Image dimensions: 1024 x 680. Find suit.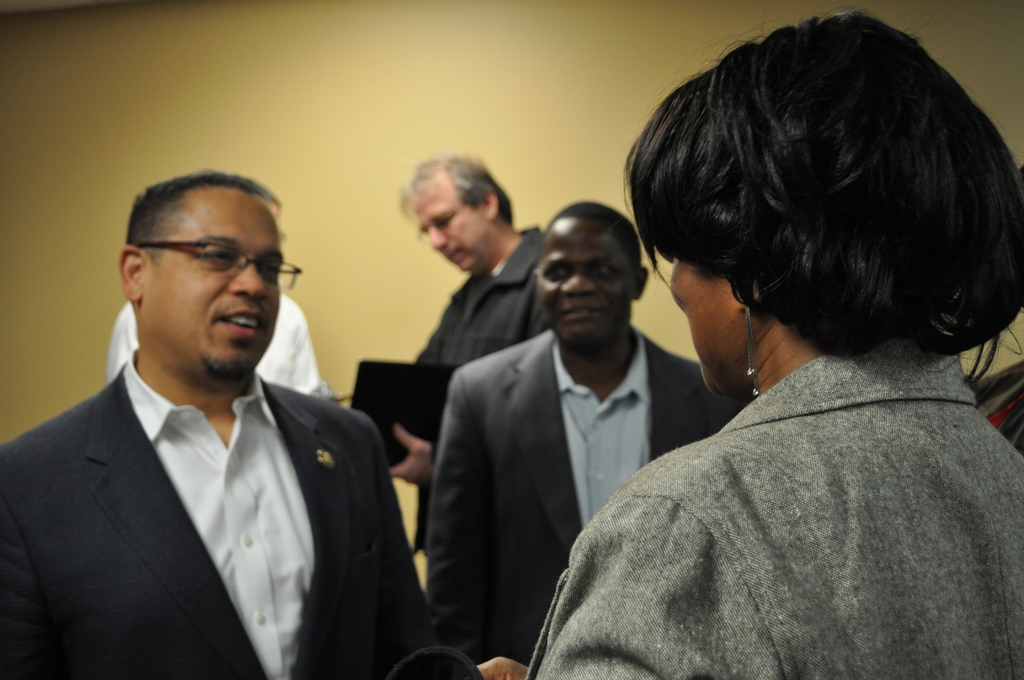
0,350,481,679.
